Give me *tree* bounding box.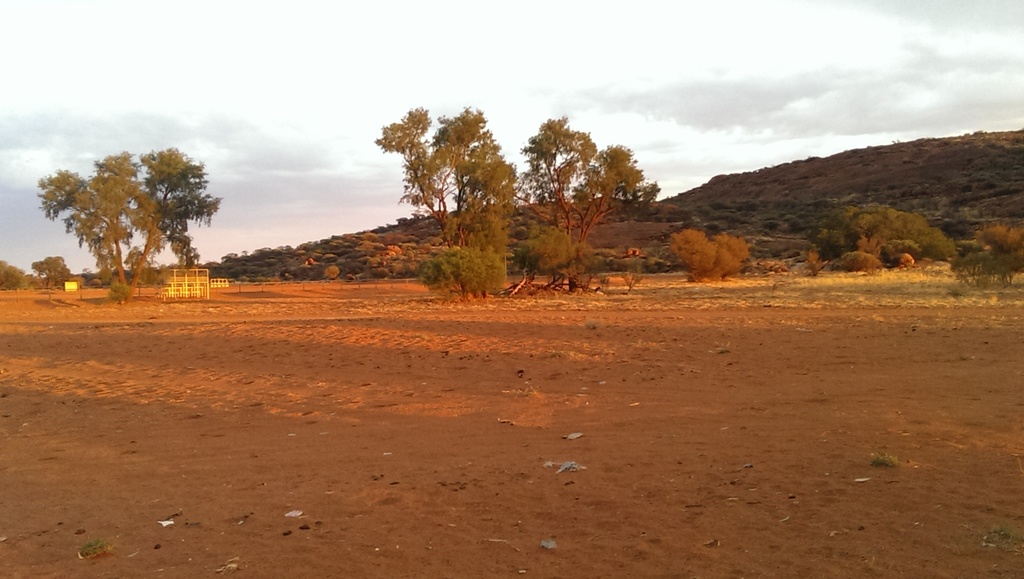
<bbox>34, 147, 224, 301</bbox>.
